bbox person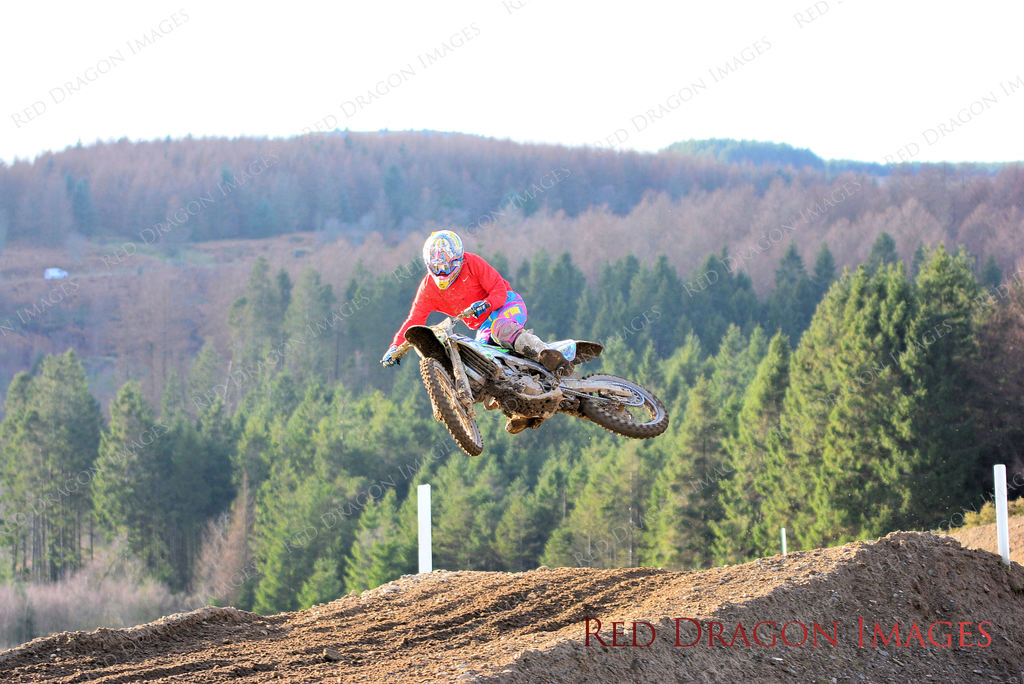
crop(397, 219, 535, 417)
